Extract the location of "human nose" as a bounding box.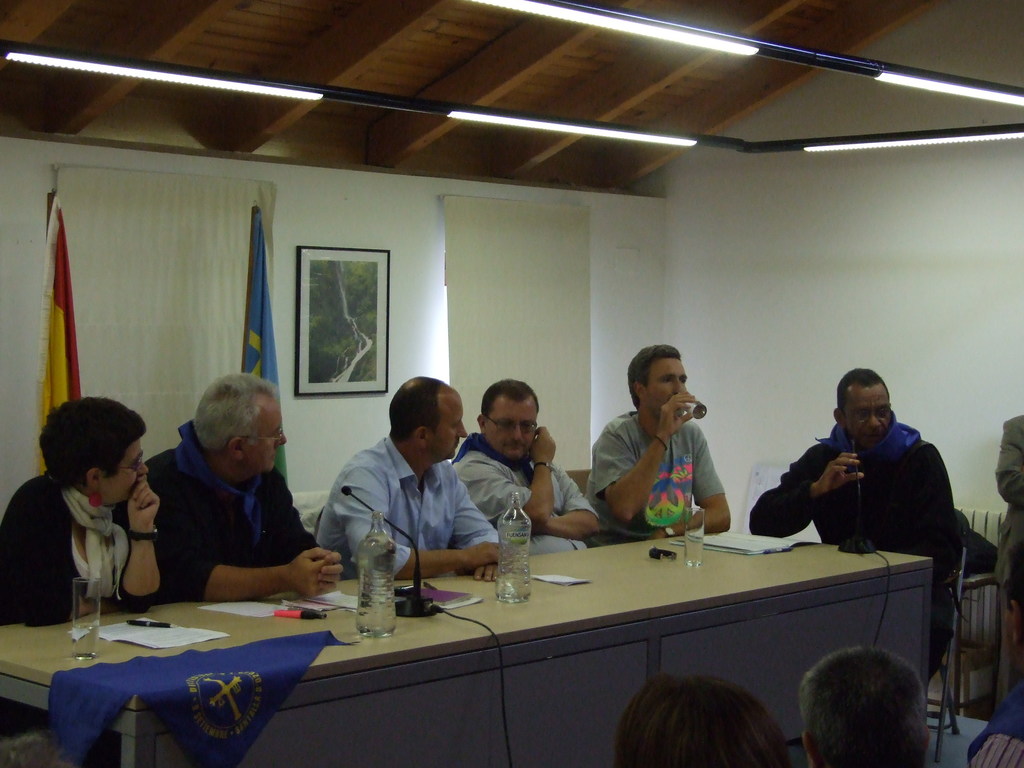
crop(673, 383, 691, 395).
